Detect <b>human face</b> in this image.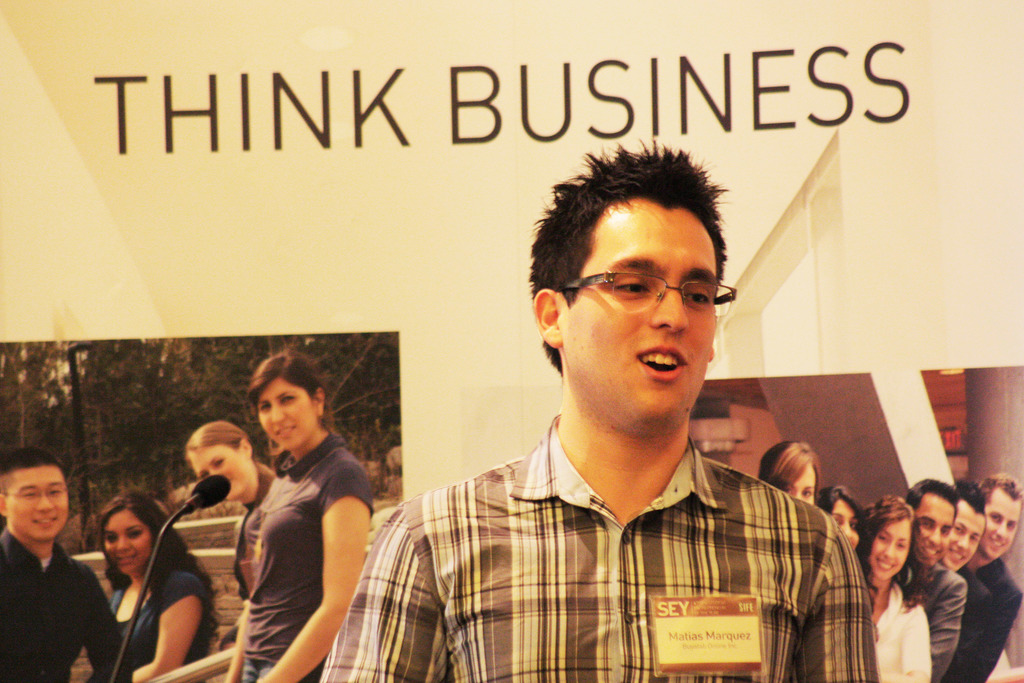
Detection: detection(835, 494, 857, 554).
